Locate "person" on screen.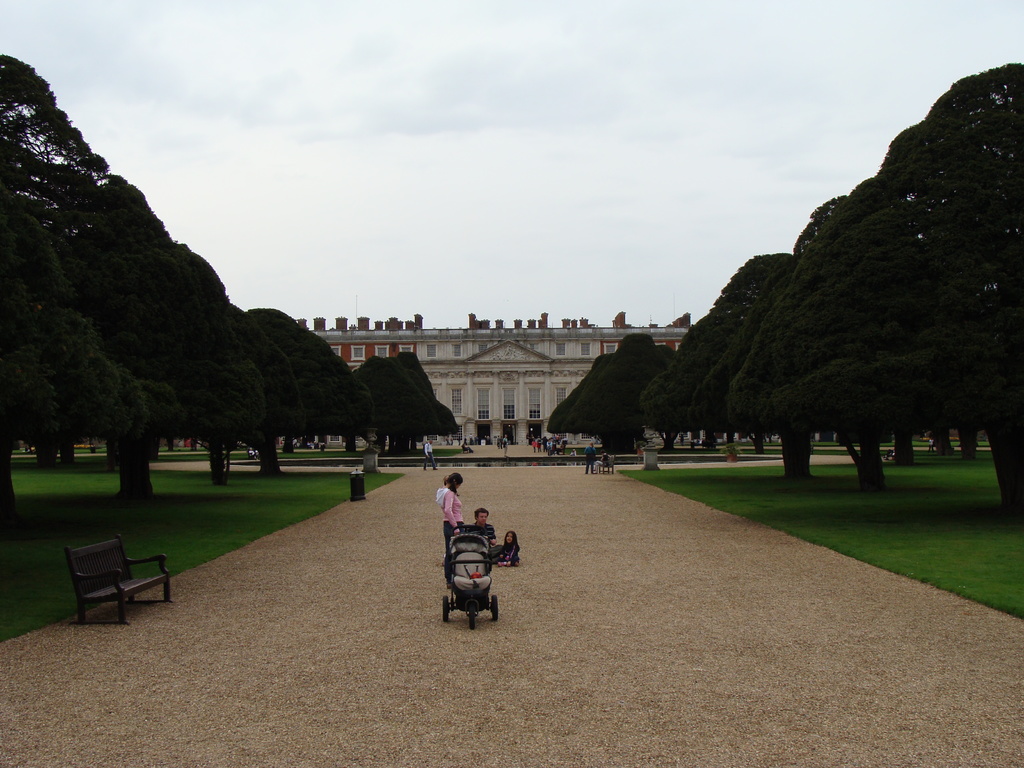
On screen at locate(463, 507, 493, 543).
